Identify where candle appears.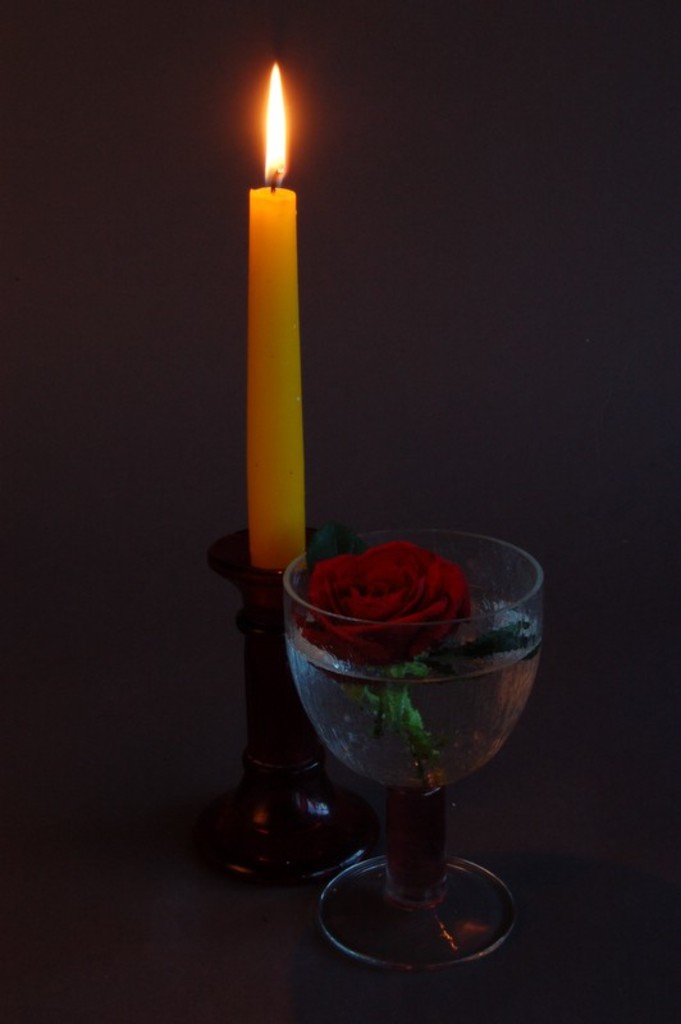
Appears at (250, 59, 308, 576).
